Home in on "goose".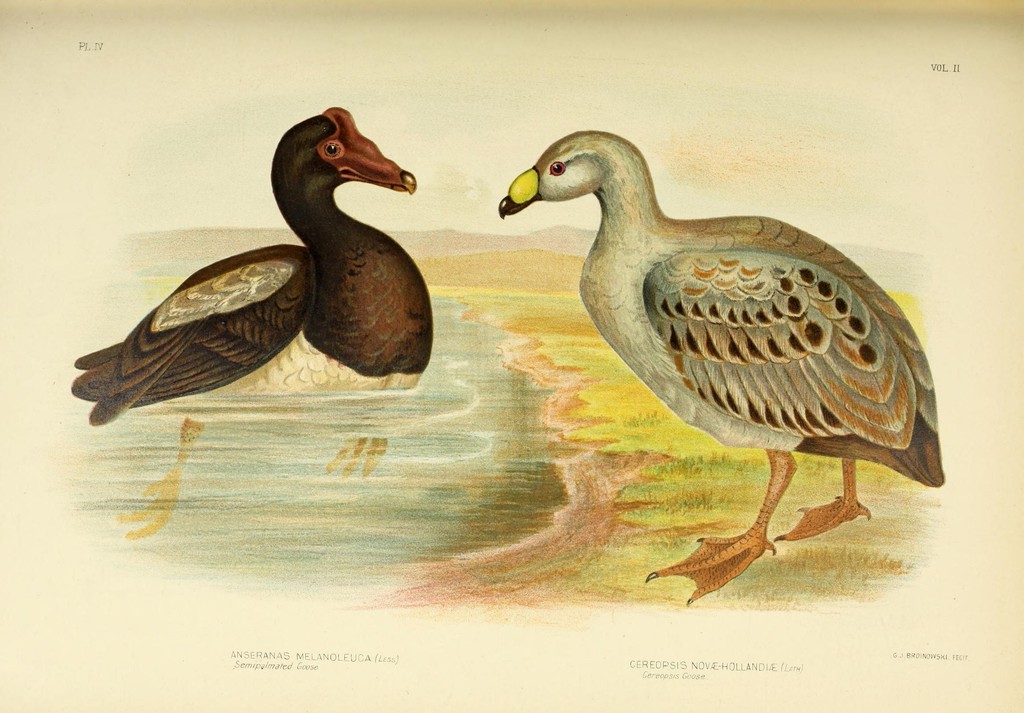
Homed in at 73,107,428,538.
